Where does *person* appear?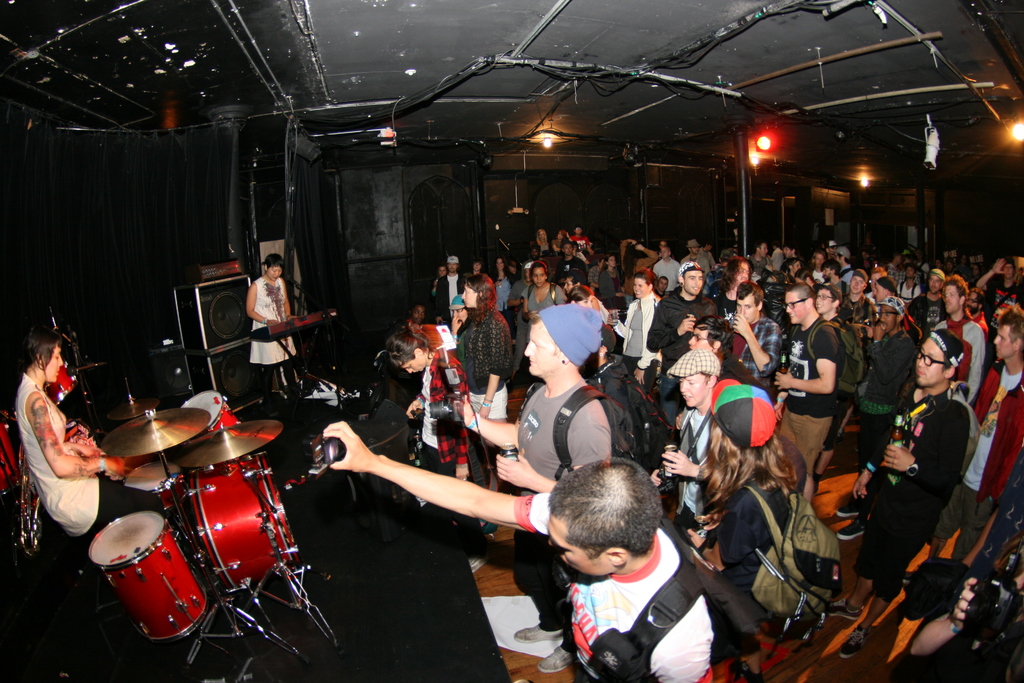
Appears at region(873, 276, 911, 315).
